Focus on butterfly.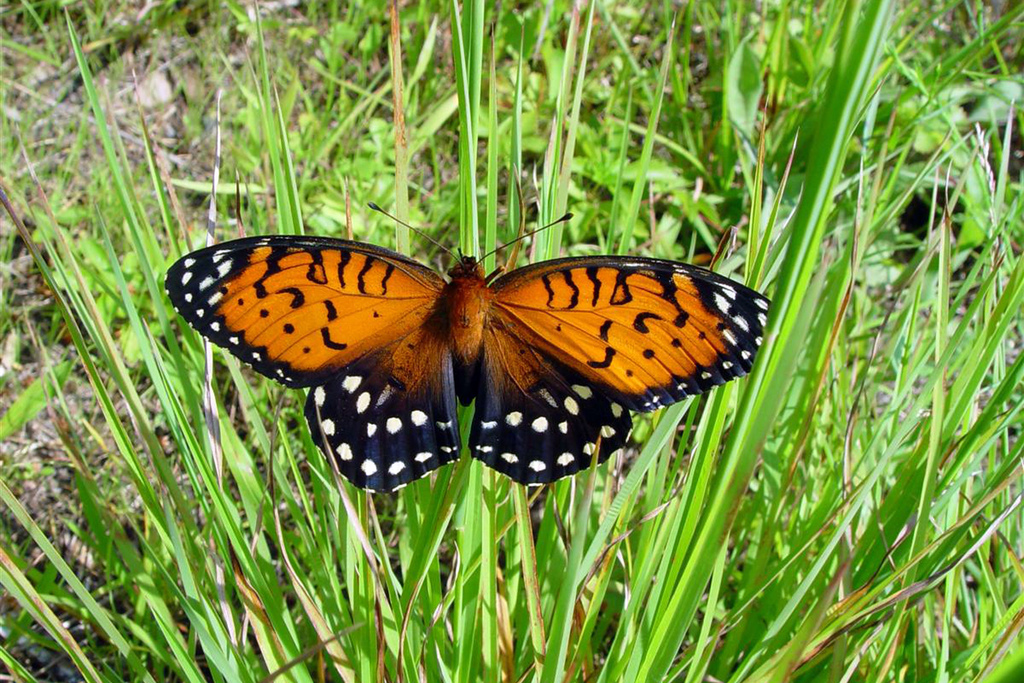
Focused at BBox(164, 202, 769, 495).
